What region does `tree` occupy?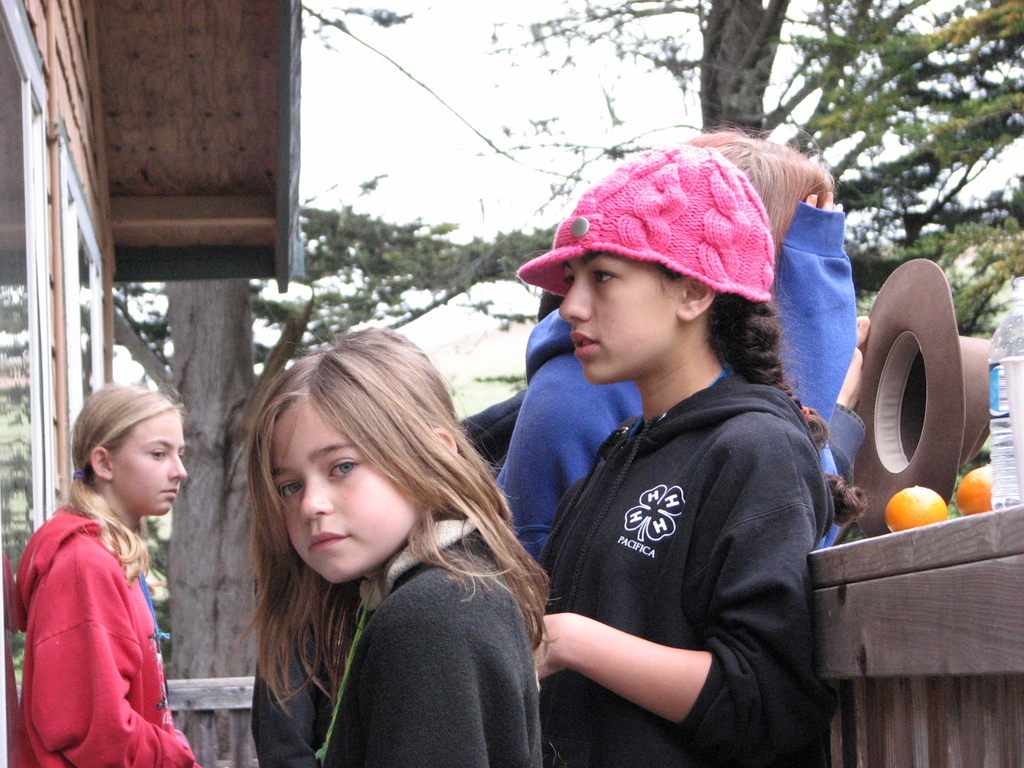
l=89, t=0, r=1019, b=506.
